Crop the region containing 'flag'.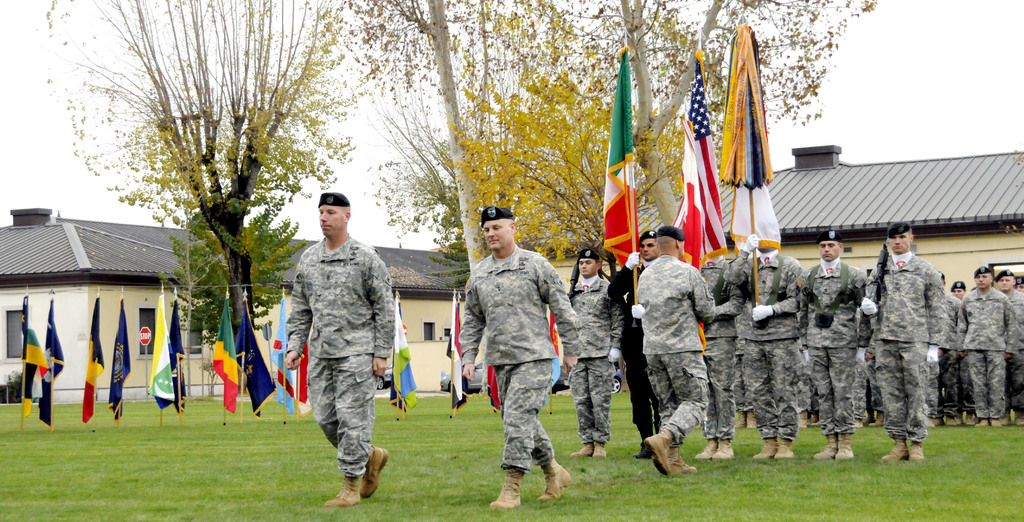
Crop region: 597:42:655:282.
